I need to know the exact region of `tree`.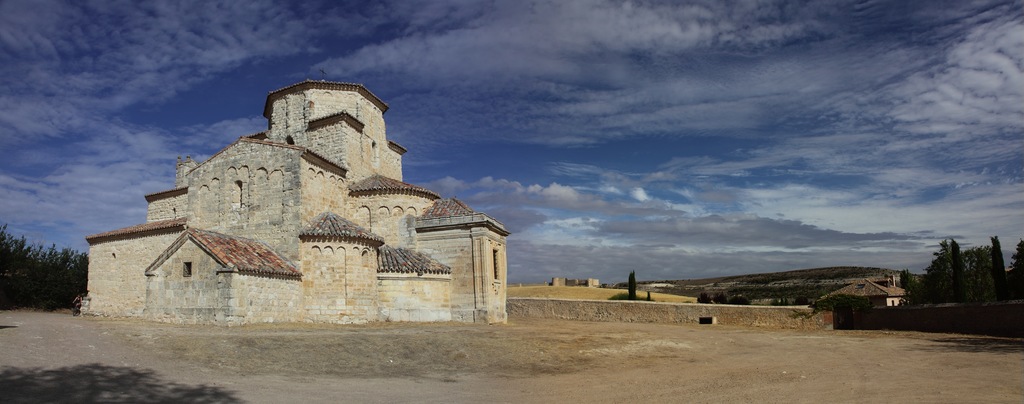
Region: (left=629, top=265, right=640, bottom=301).
